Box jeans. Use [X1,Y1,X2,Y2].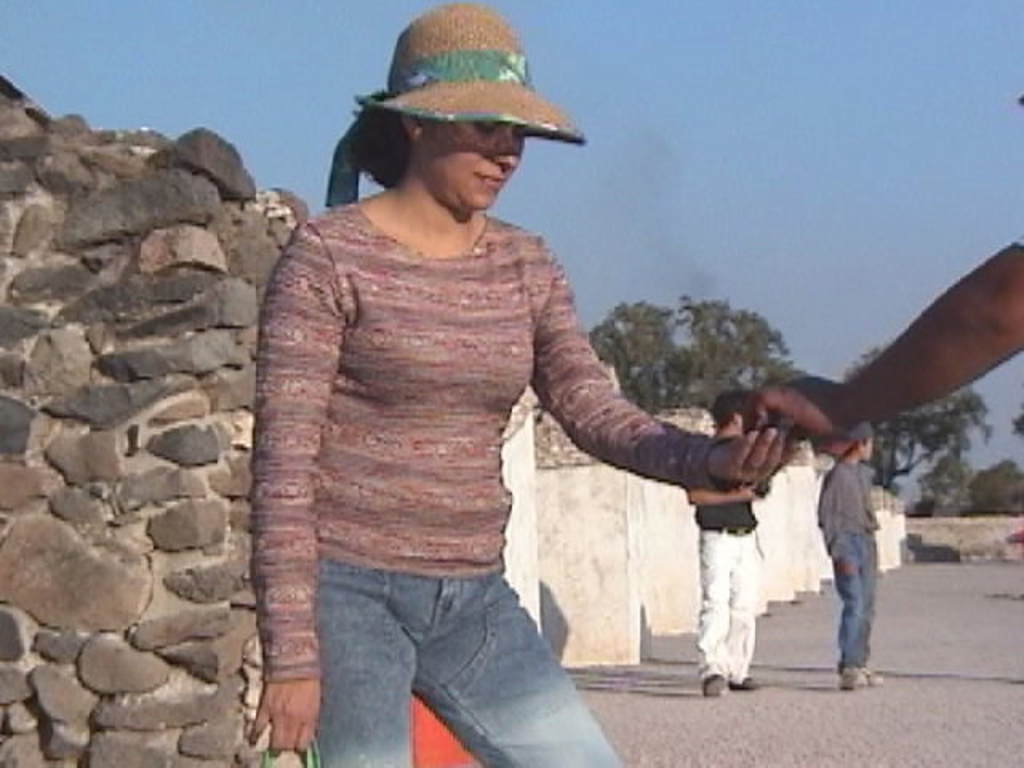
[693,531,762,680].
